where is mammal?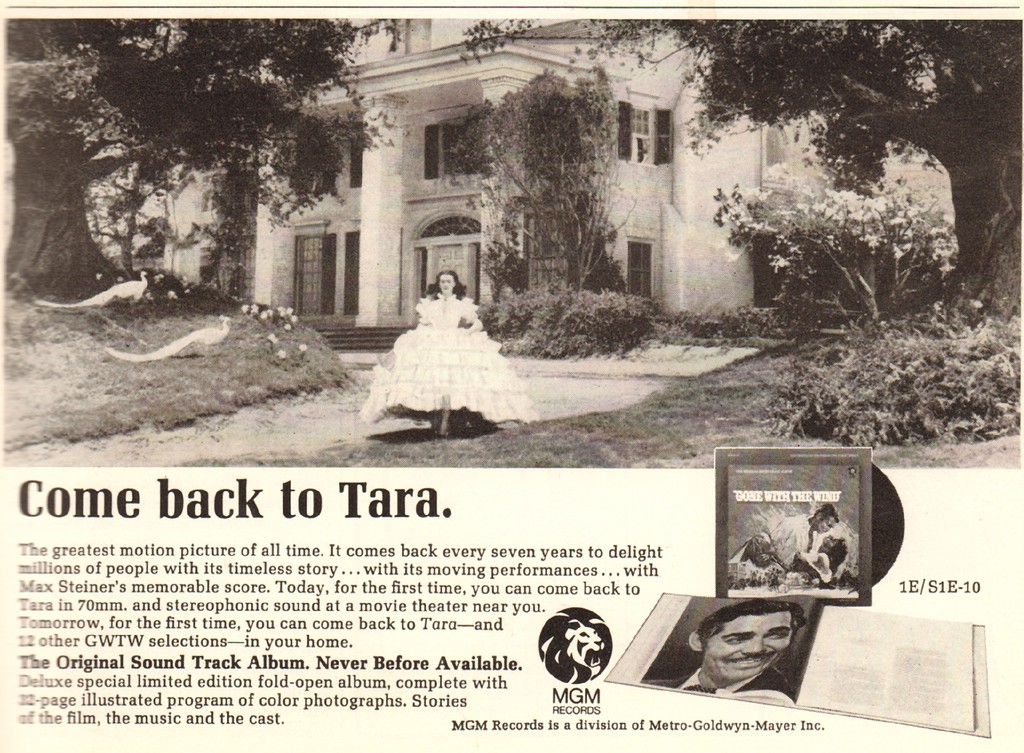
766/496/842/566.
